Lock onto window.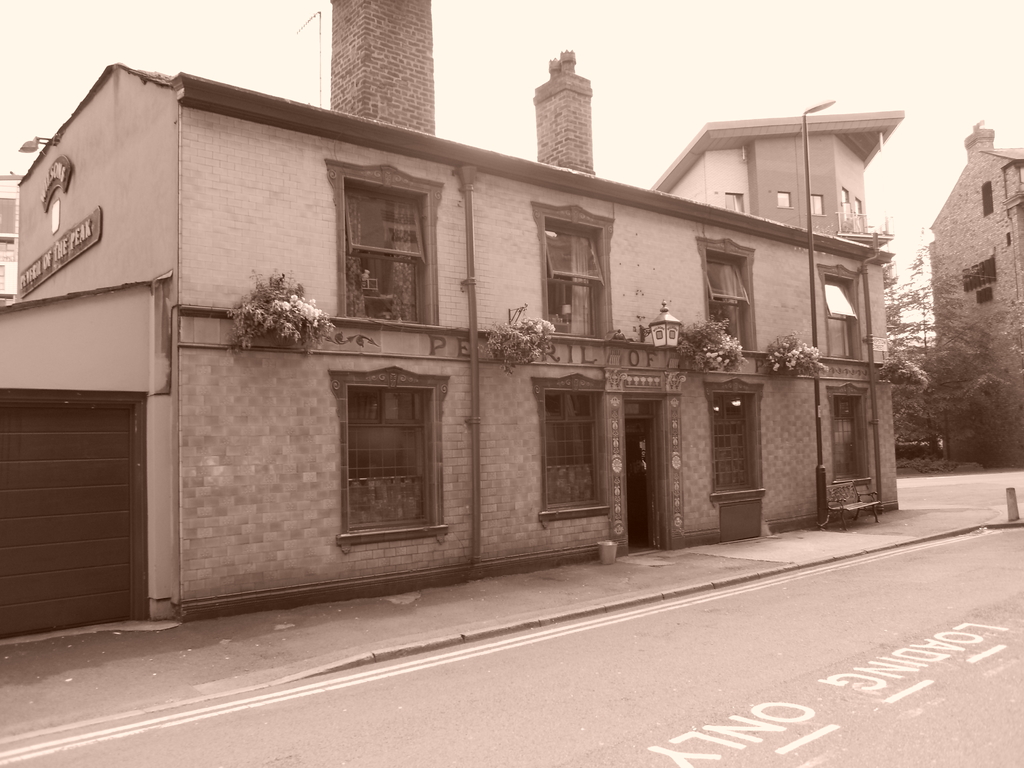
Locked: select_region(721, 192, 746, 209).
